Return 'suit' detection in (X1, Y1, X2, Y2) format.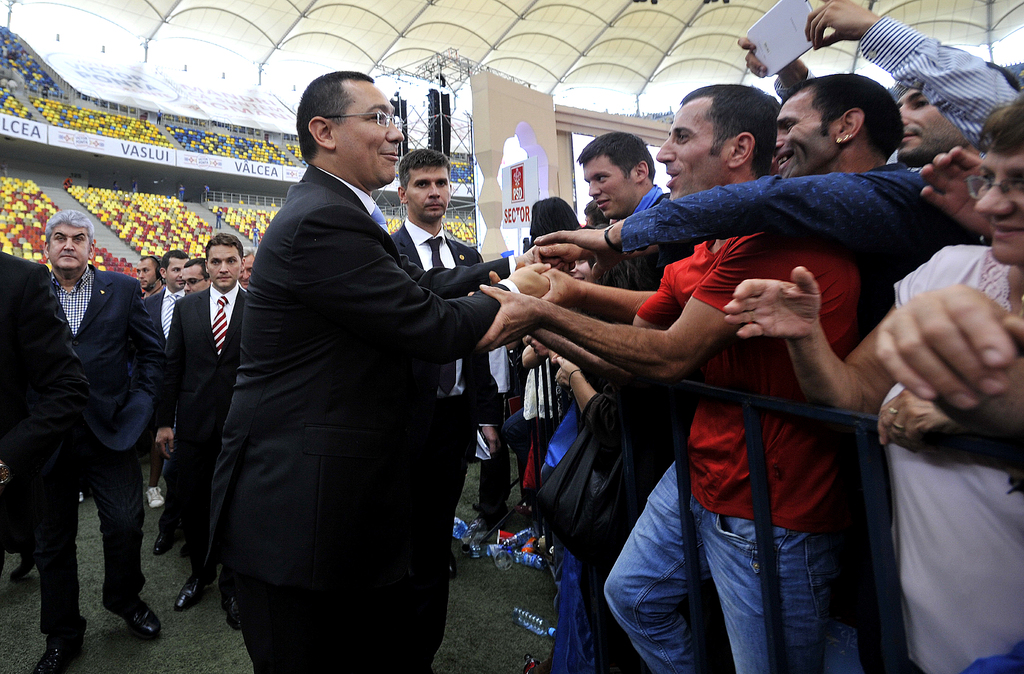
(179, 89, 509, 667).
